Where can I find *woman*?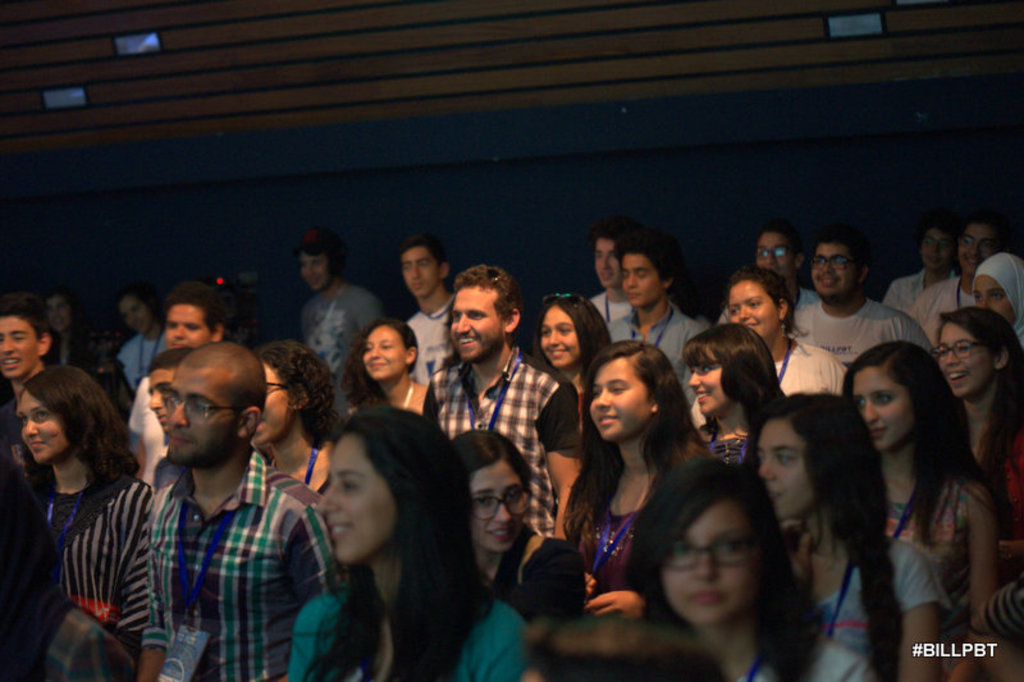
You can find it at BBox(929, 297, 1023, 580).
